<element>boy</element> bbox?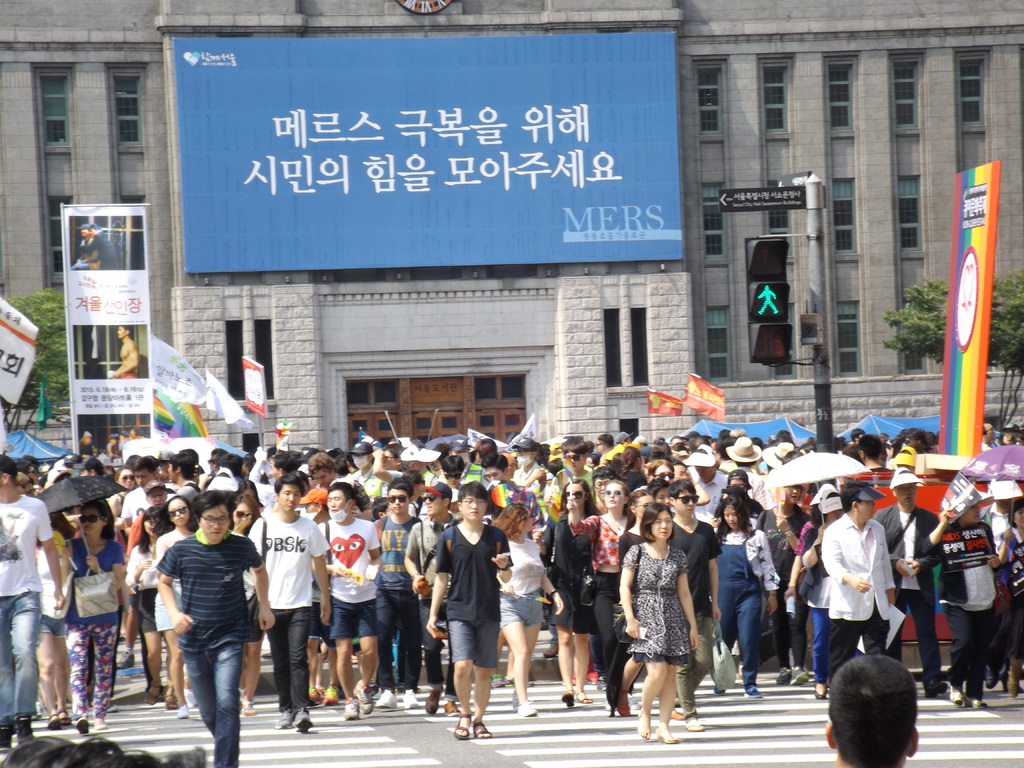
[108,323,143,378]
